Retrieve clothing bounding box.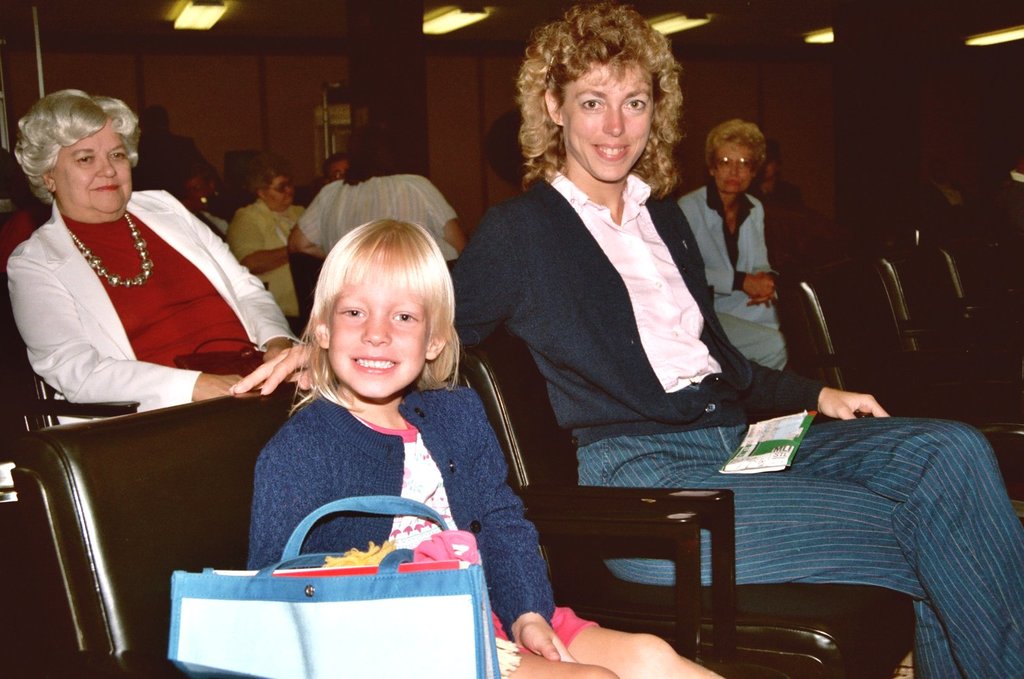
Bounding box: box=[0, 203, 49, 269].
